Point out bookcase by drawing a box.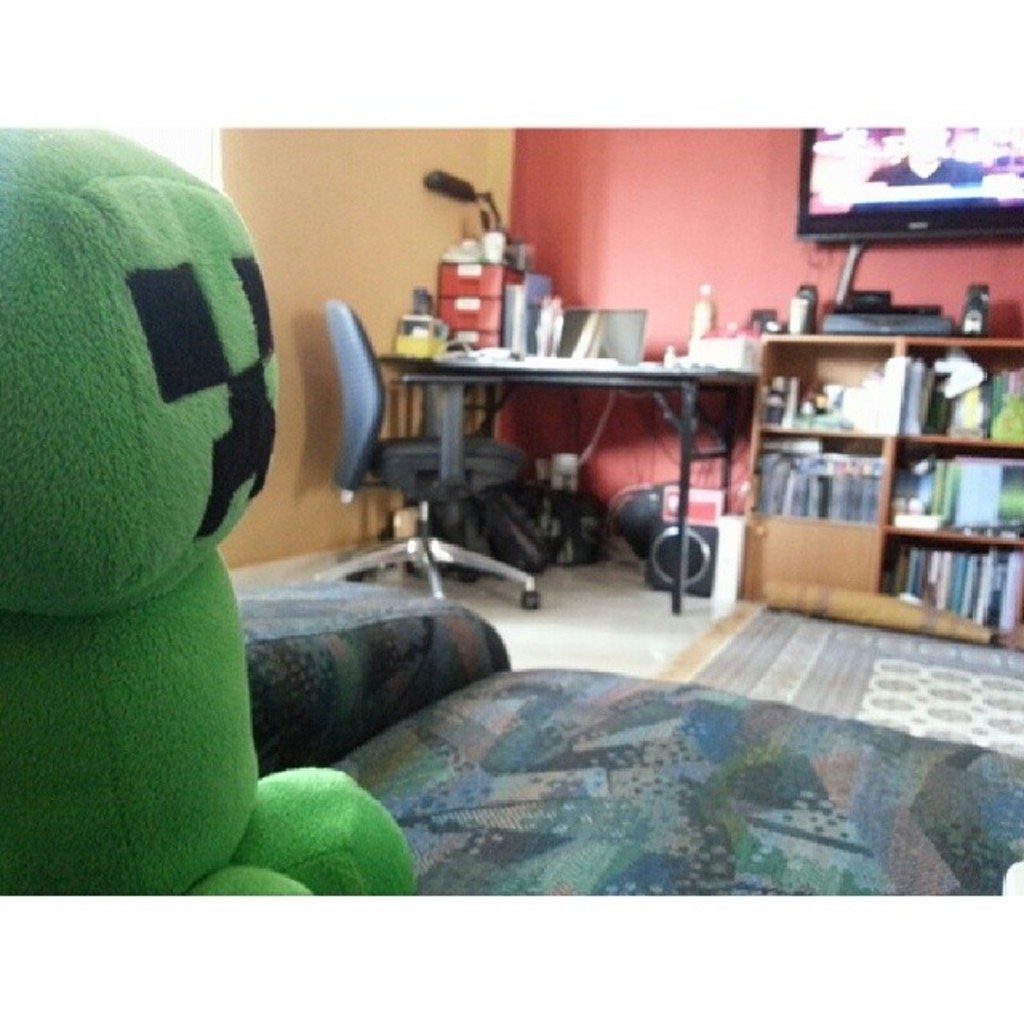
bbox=[736, 326, 1022, 643].
